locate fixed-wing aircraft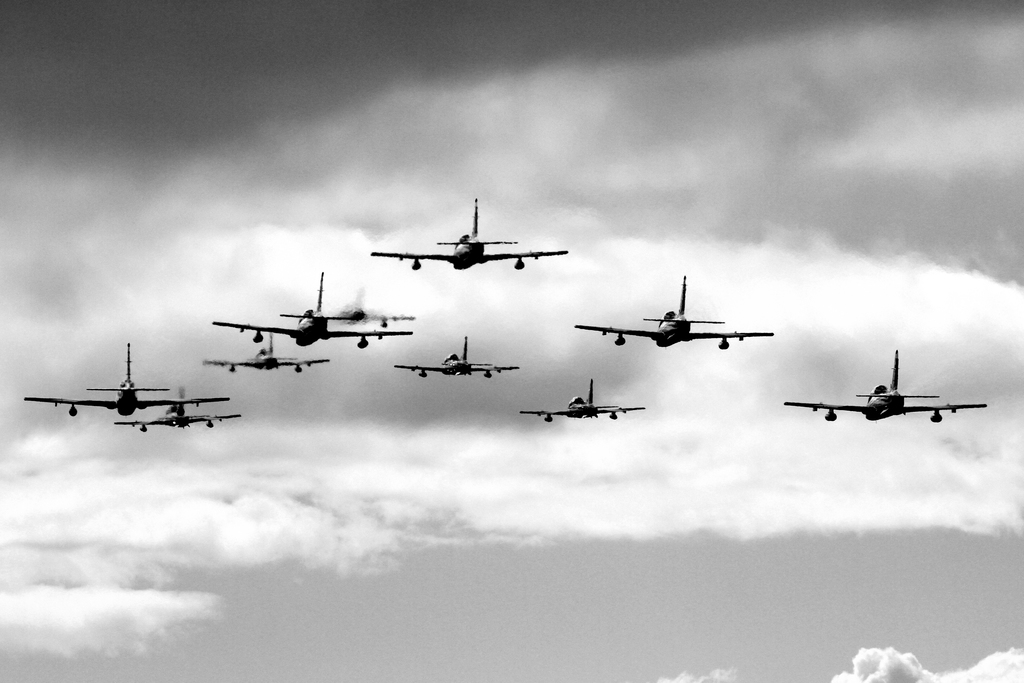
<region>279, 288, 416, 324</region>
